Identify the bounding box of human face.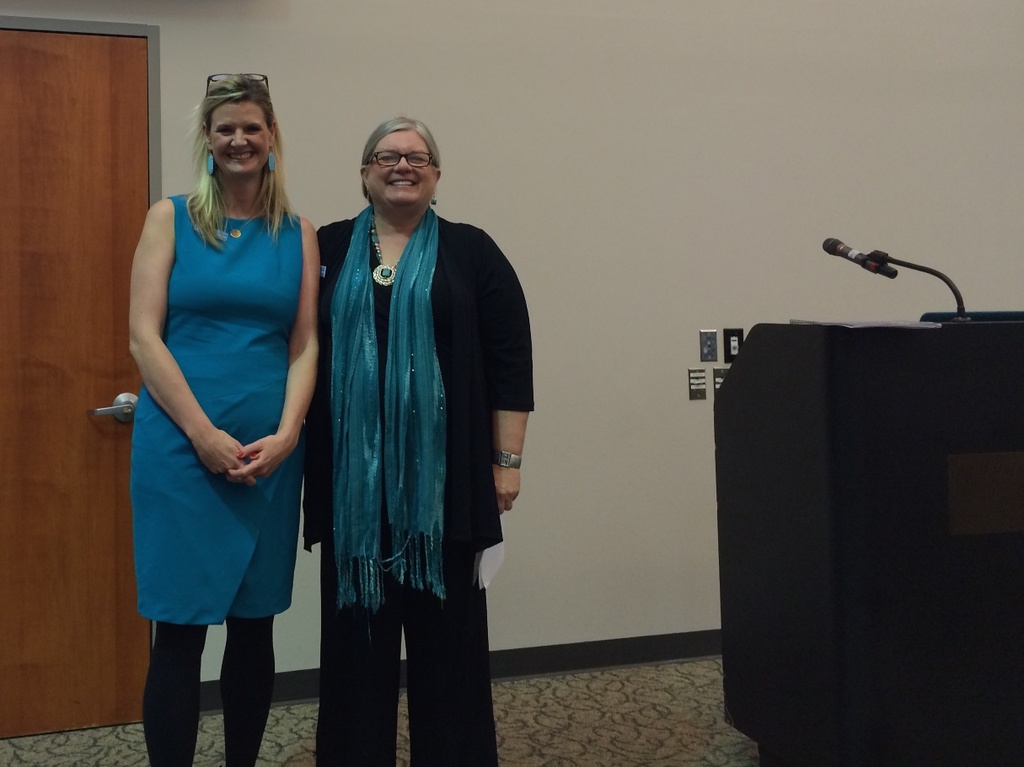
(210, 94, 274, 172).
